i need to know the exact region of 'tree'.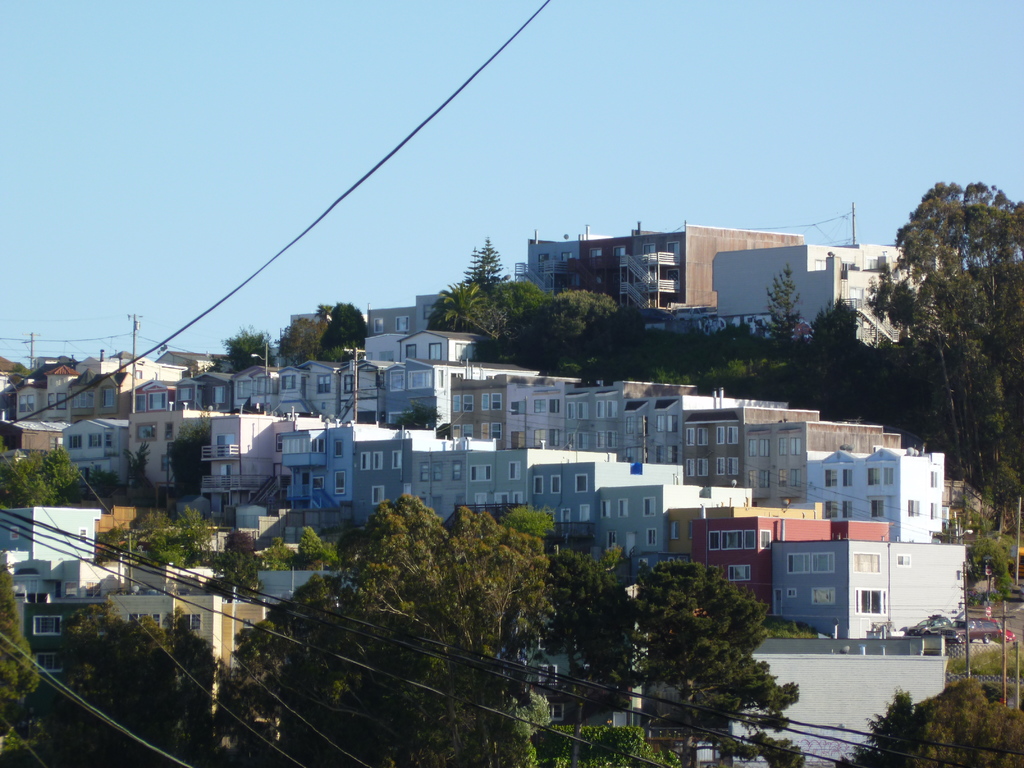
Region: bbox=(220, 325, 285, 374).
